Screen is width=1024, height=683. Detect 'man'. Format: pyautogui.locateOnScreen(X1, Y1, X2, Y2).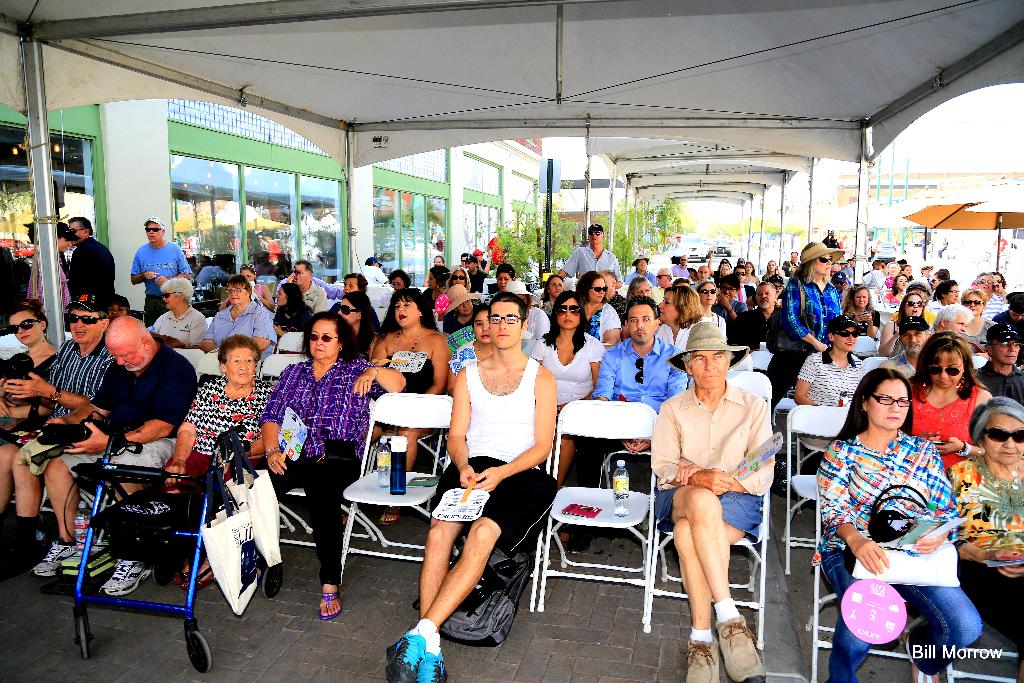
pyautogui.locateOnScreen(858, 259, 891, 290).
